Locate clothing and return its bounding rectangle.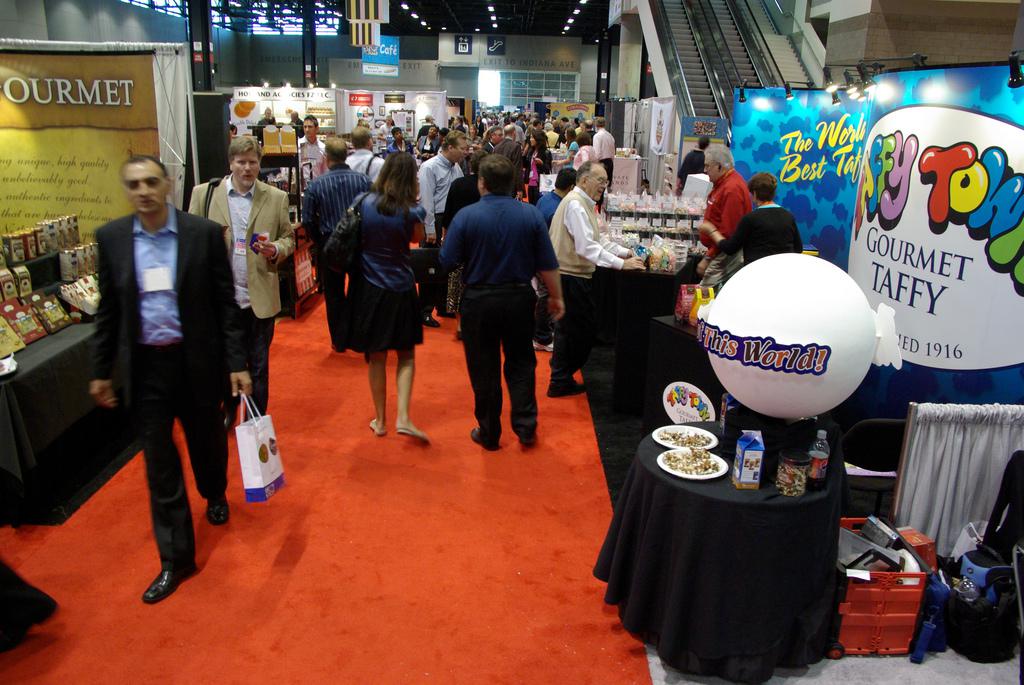
{"left": 186, "top": 175, "right": 292, "bottom": 412}.
